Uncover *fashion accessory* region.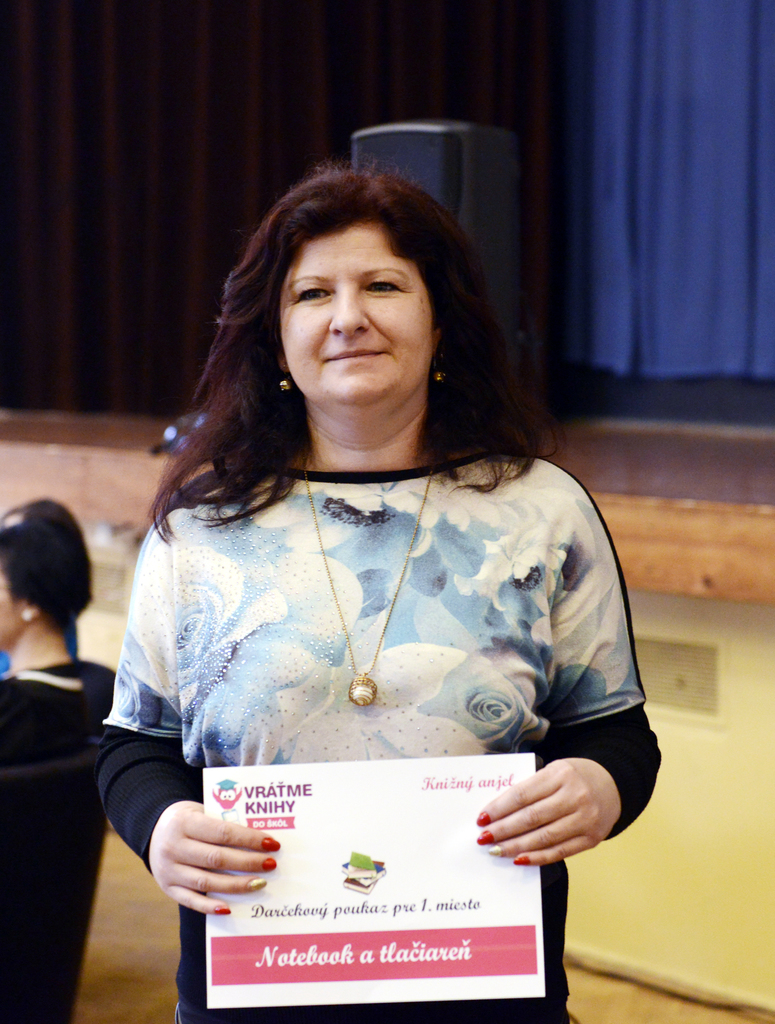
Uncovered: [278, 375, 291, 397].
